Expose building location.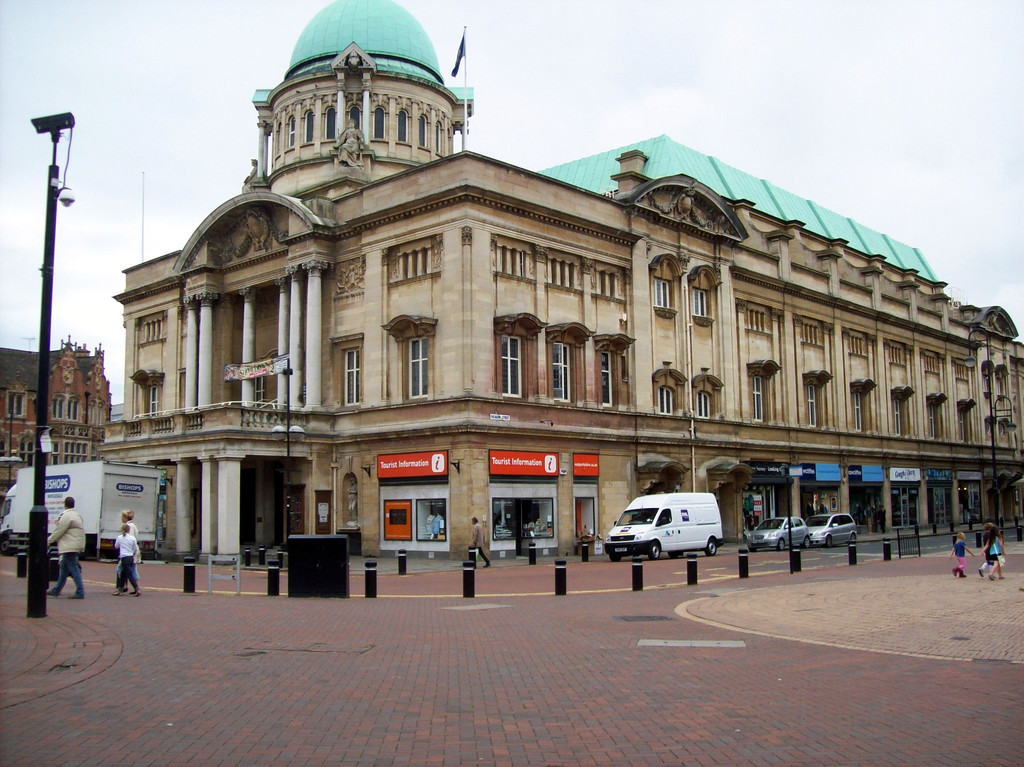
Exposed at <region>2, 344, 111, 503</region>.
